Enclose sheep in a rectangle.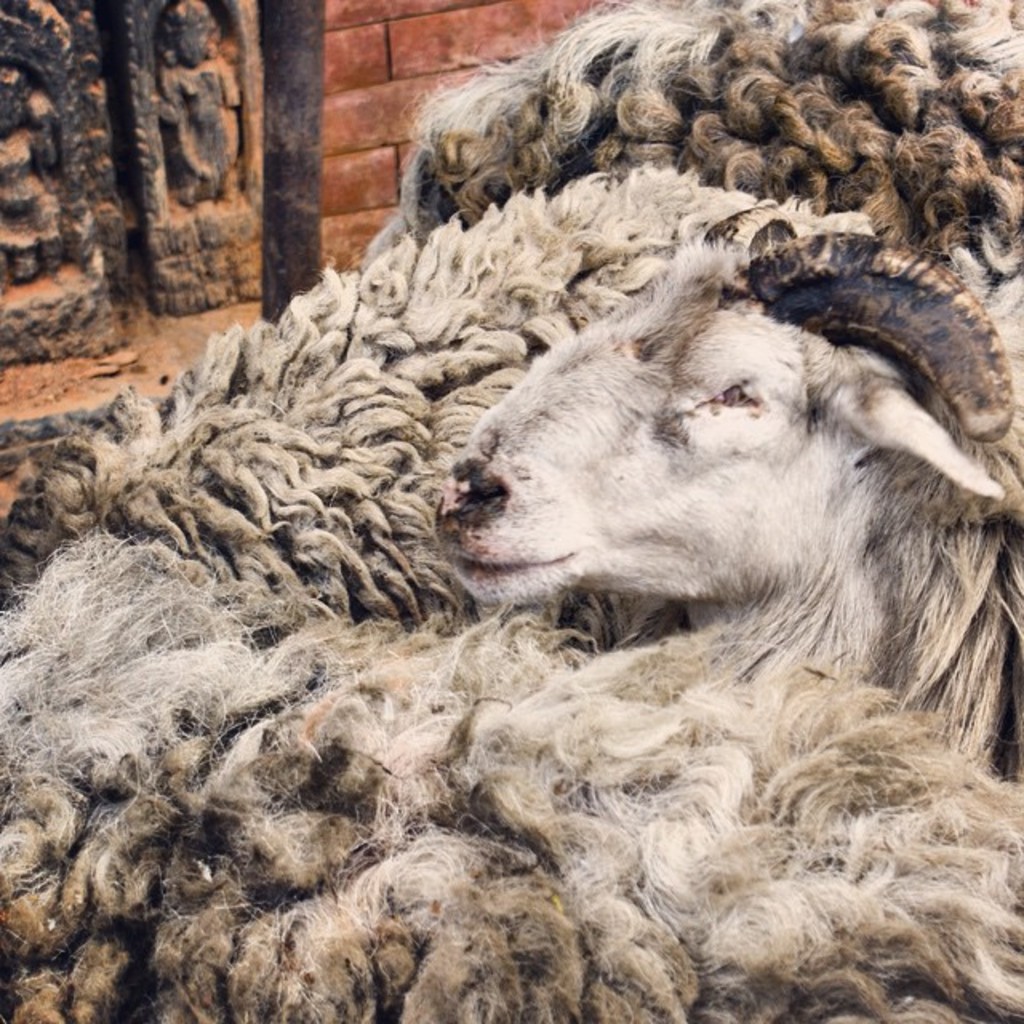
435,214,1022,790.
